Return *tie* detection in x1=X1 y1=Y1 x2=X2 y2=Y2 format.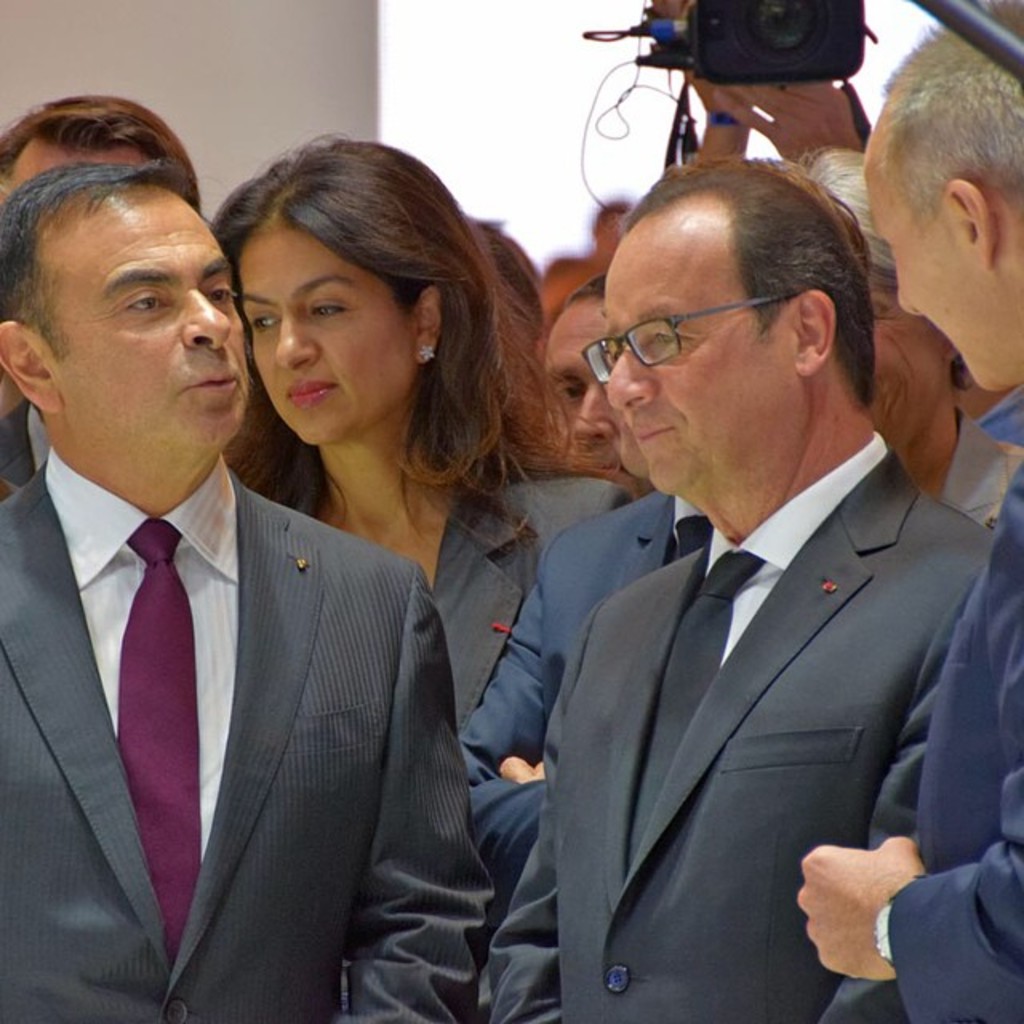
x1=114 y1=509 x2=210 y2=971.
